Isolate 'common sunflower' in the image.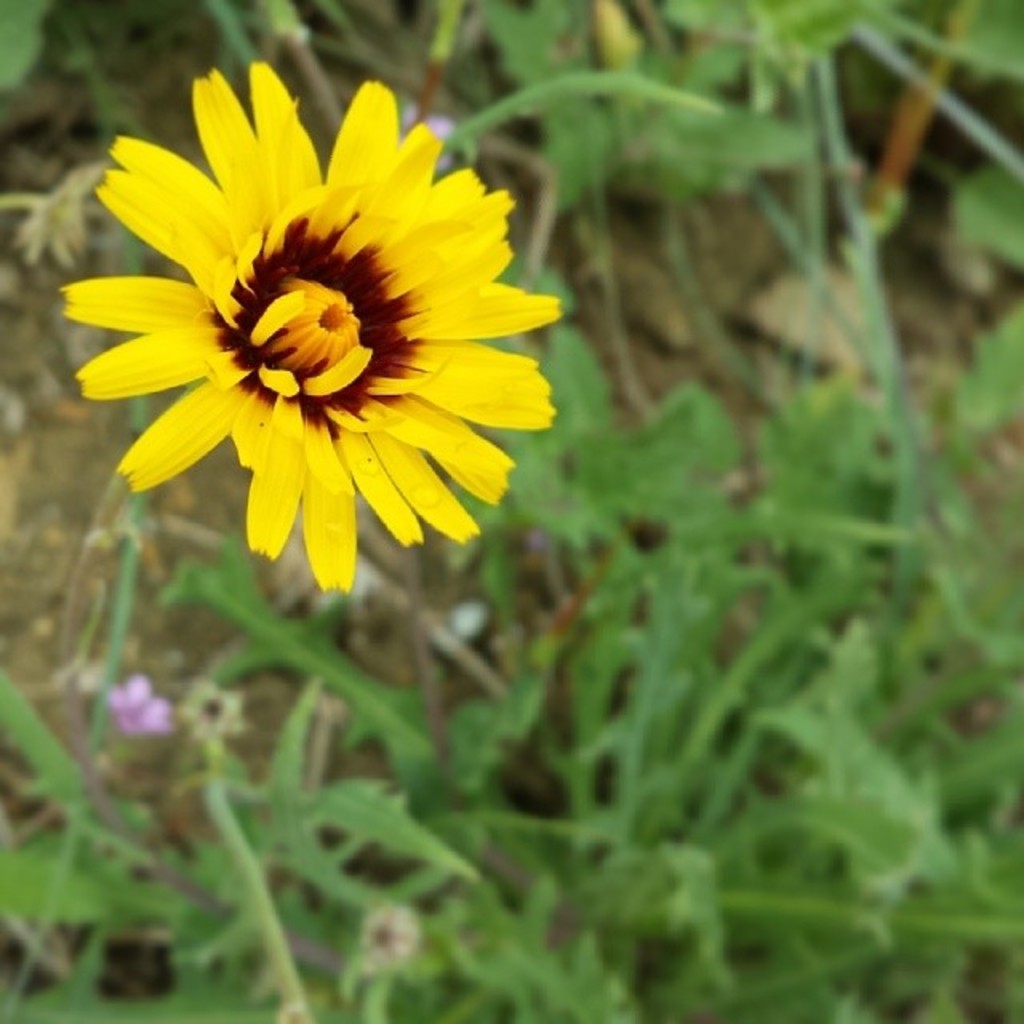
Isolated region: BBox(86, 98, 597, 595).
